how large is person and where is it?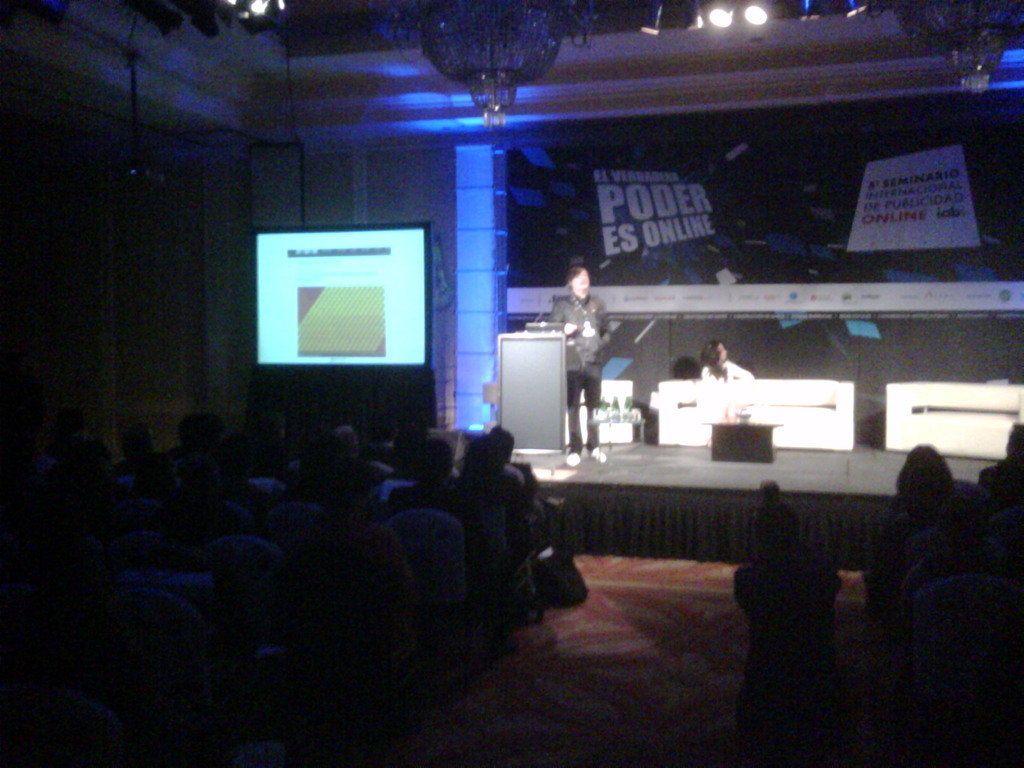
Bounding box: <box>698,339,756,379</box>.
